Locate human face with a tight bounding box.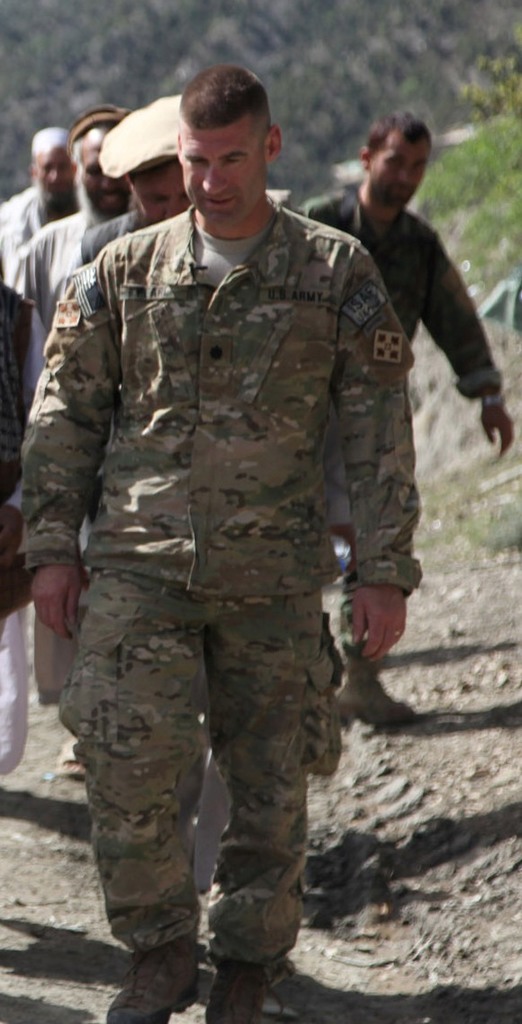
[x1=184, y1=124, x2=271, y2=229].
